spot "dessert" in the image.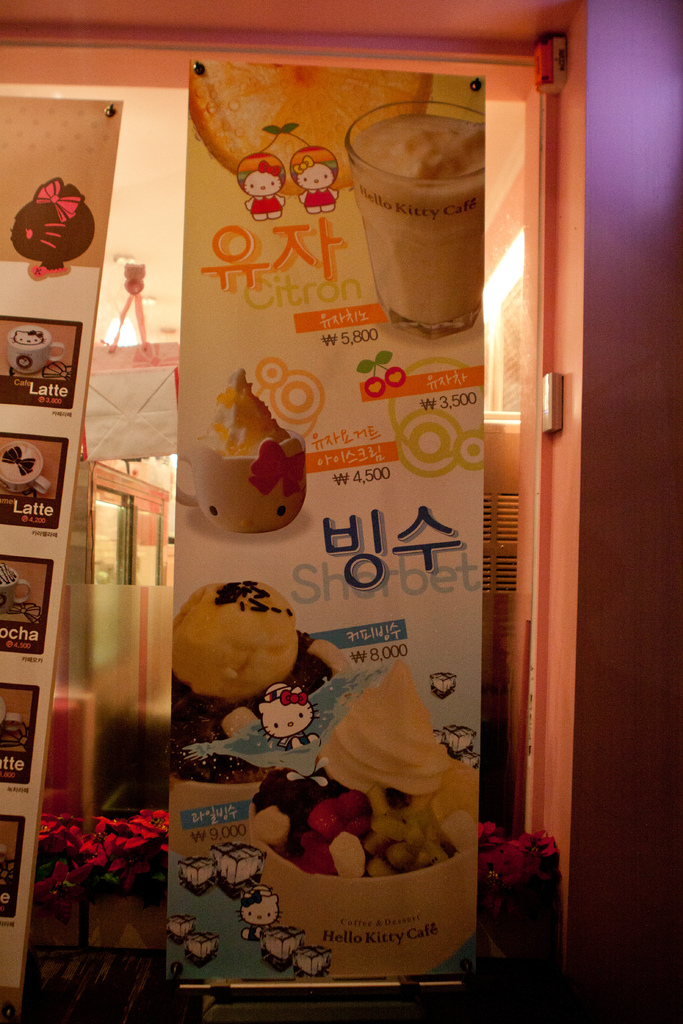
"dessert" found at left=254, top=652, right=486, bottom=876.
